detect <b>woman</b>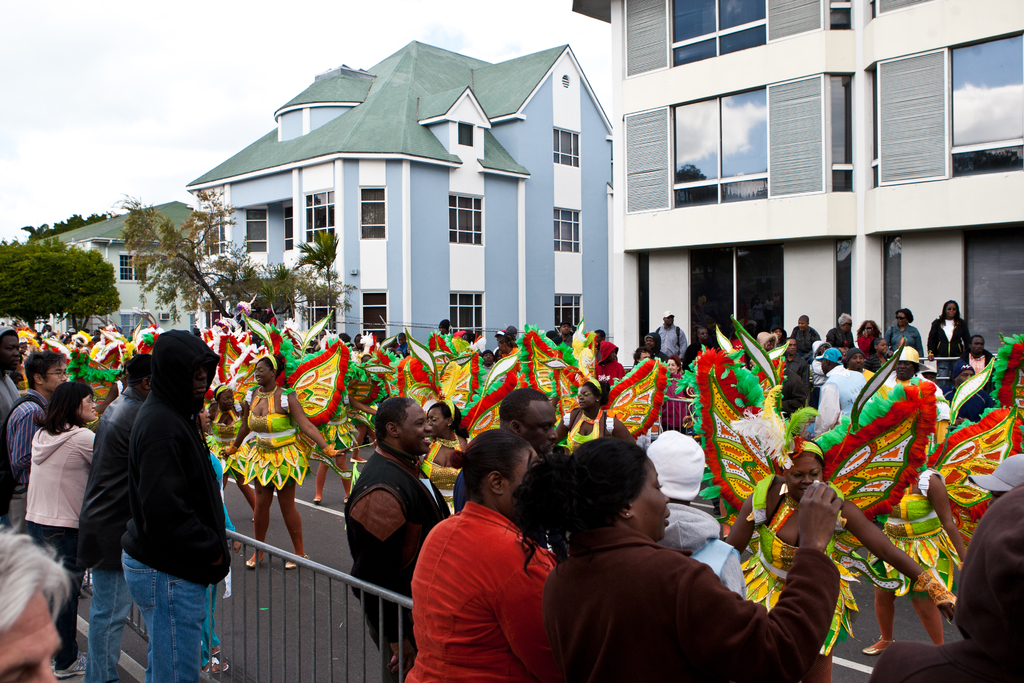
[926, 296, 970, 383]
